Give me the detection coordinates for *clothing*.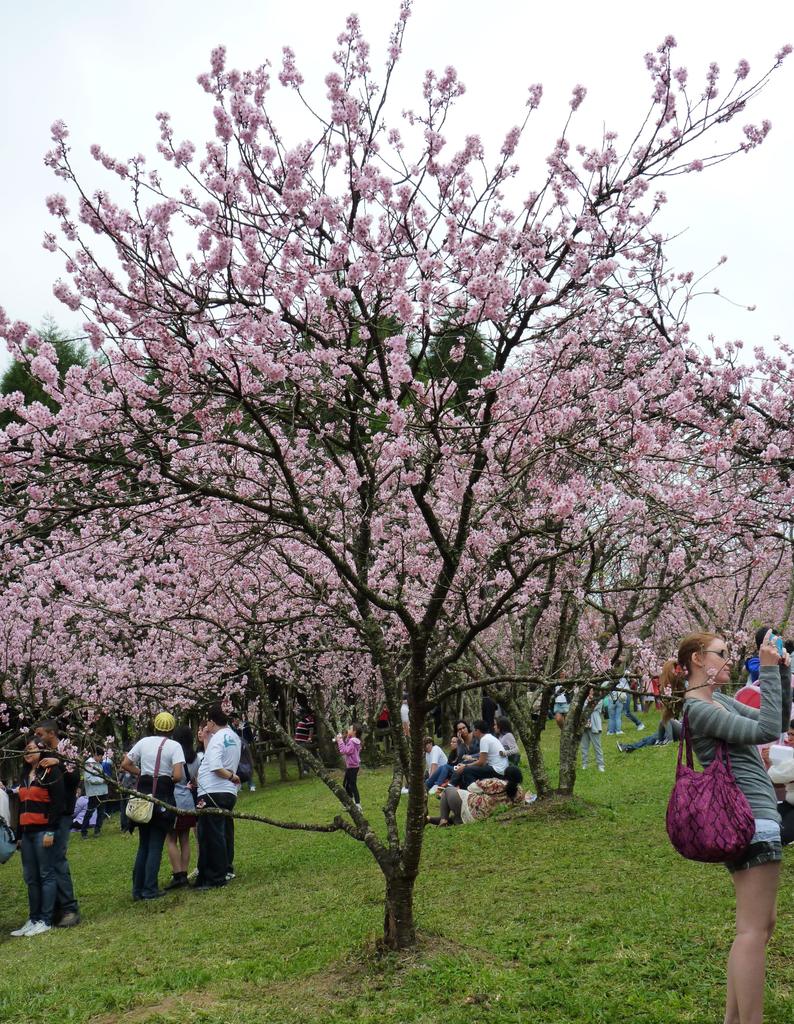
left=734, top=680, right=765, bottom=705.
